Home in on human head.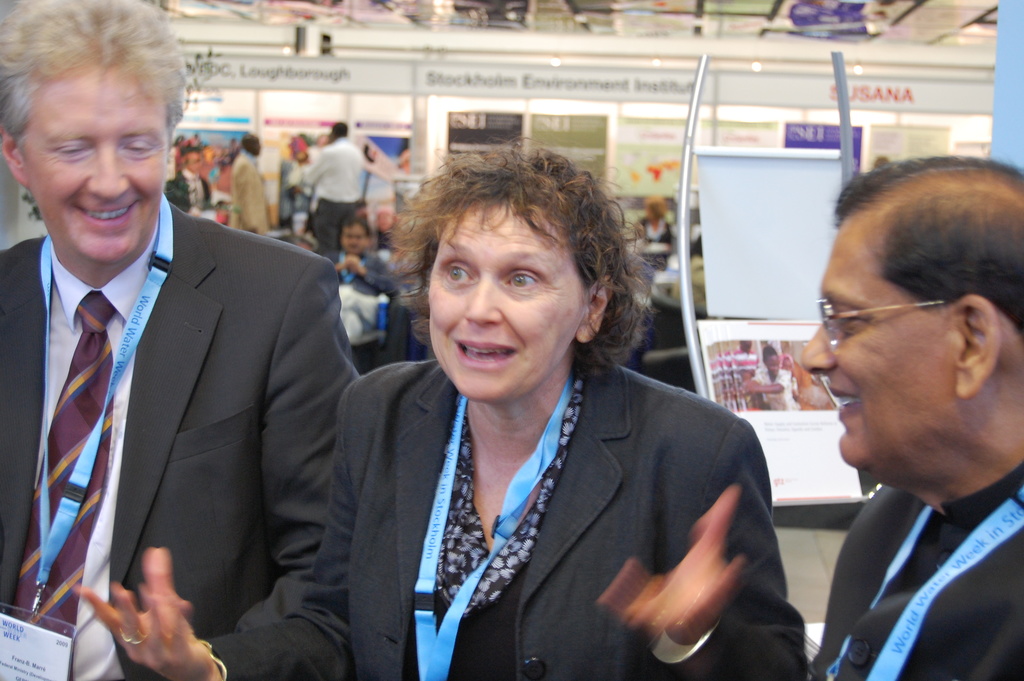
Homed in at bbox=[0, 0, 189, 270].
